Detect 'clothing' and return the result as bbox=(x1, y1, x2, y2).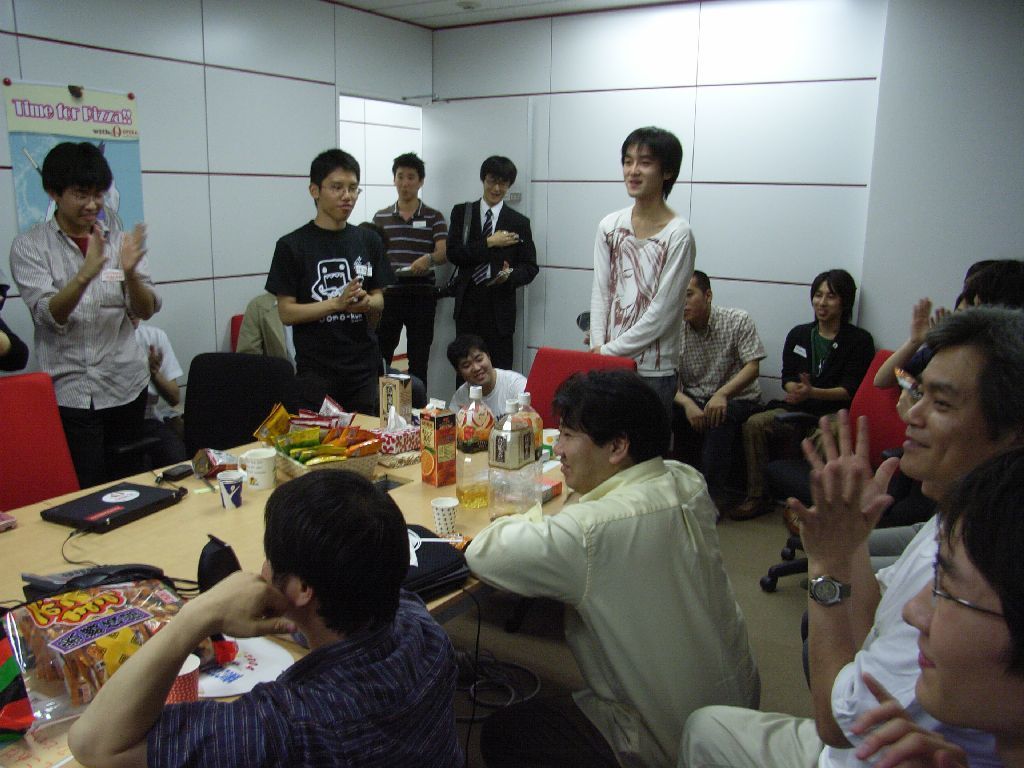
bbox=(677, 307, 769, 499).
